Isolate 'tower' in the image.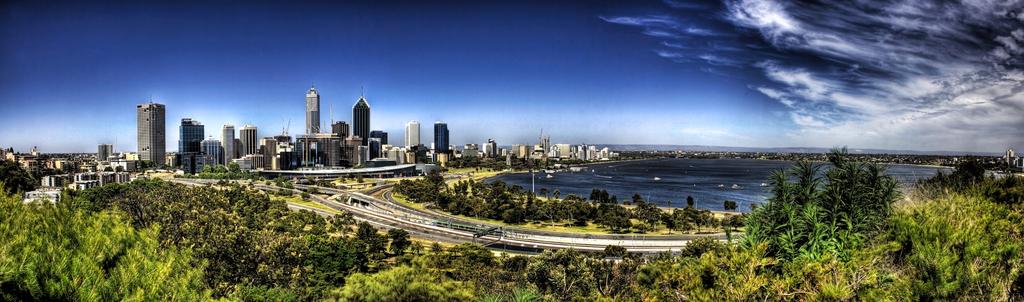
Isolated region: [299,85,324,138].
